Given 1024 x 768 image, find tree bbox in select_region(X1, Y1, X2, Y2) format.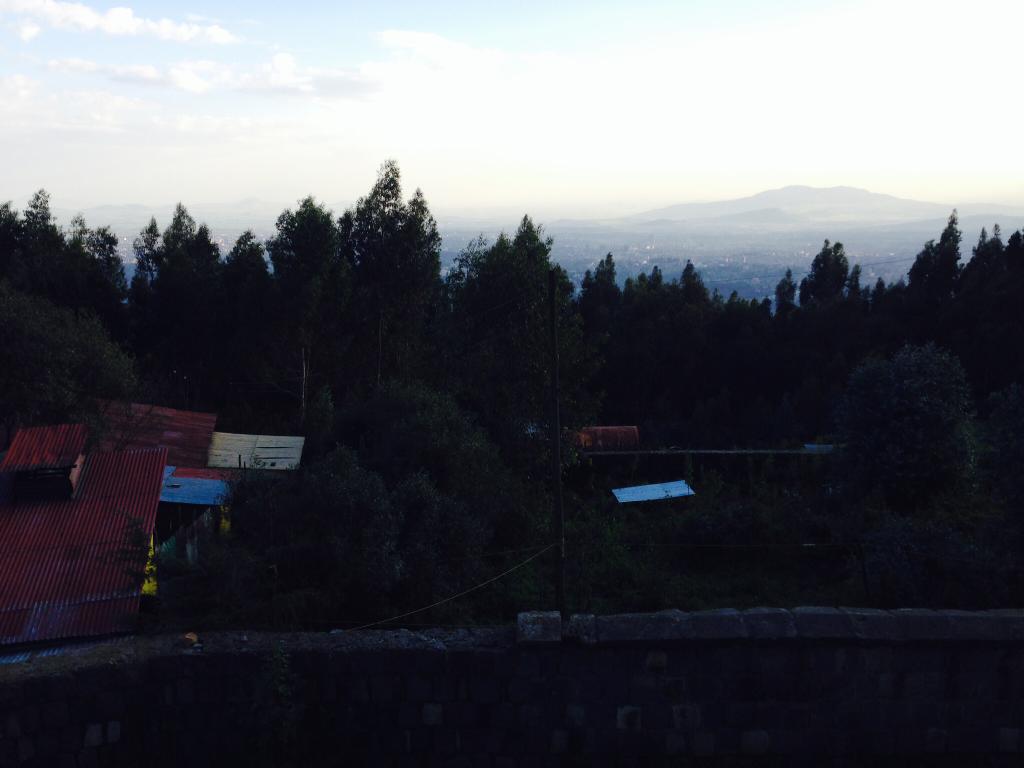
select_region(900, 209, 979, 340).
